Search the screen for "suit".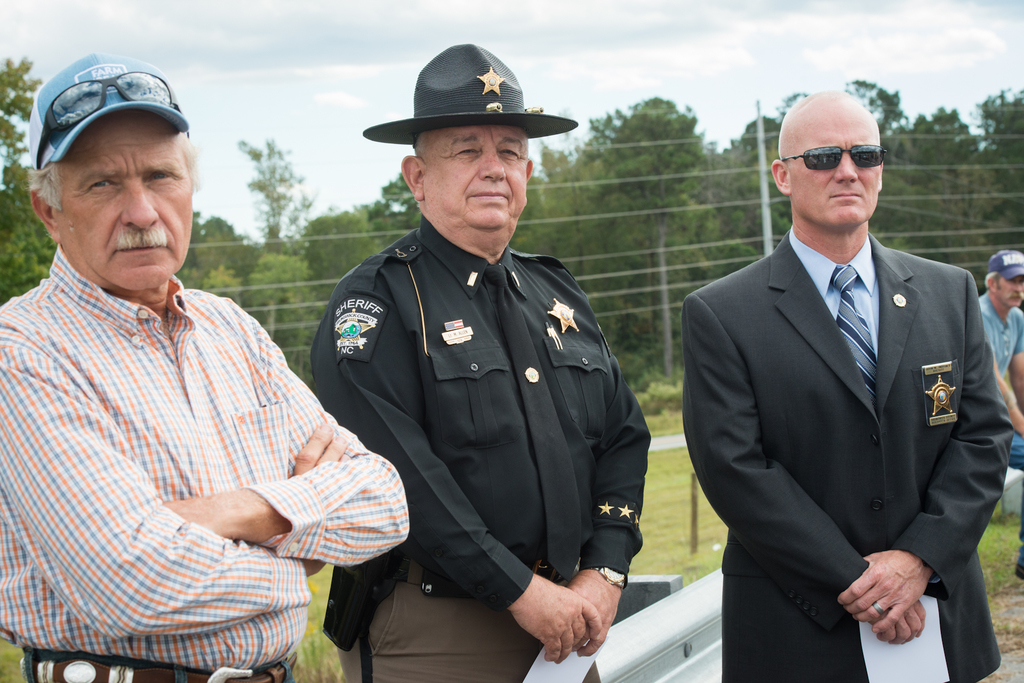
Found at [683, 133, 1004, 675].
